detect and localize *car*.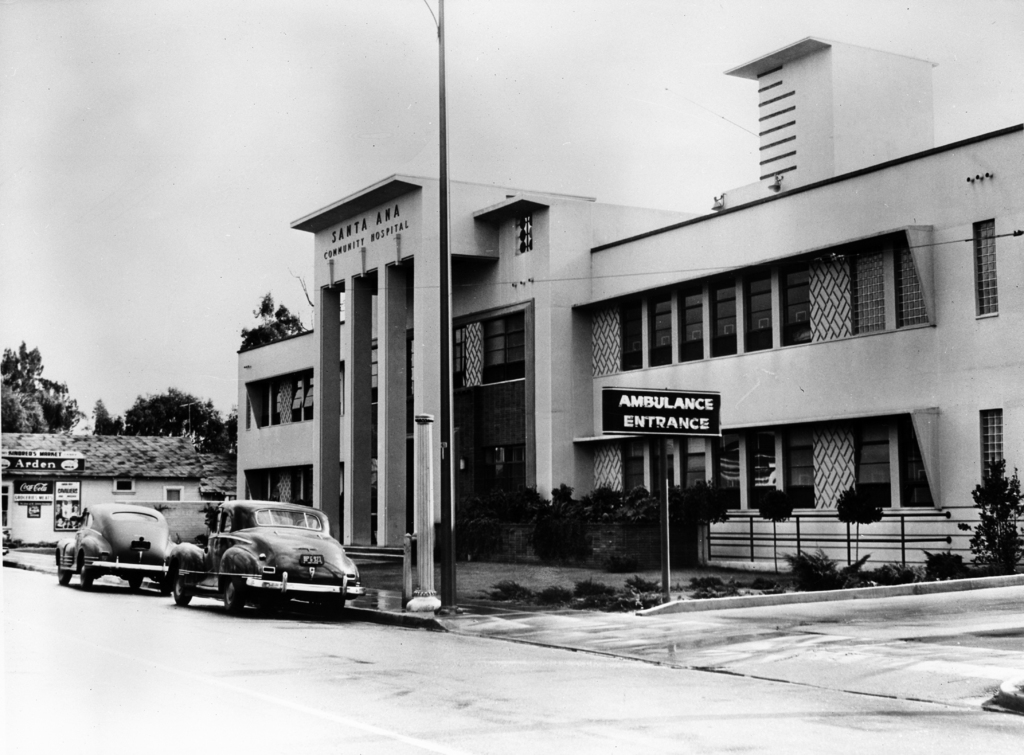
Localized at locate(164, 508, 352, 620).
